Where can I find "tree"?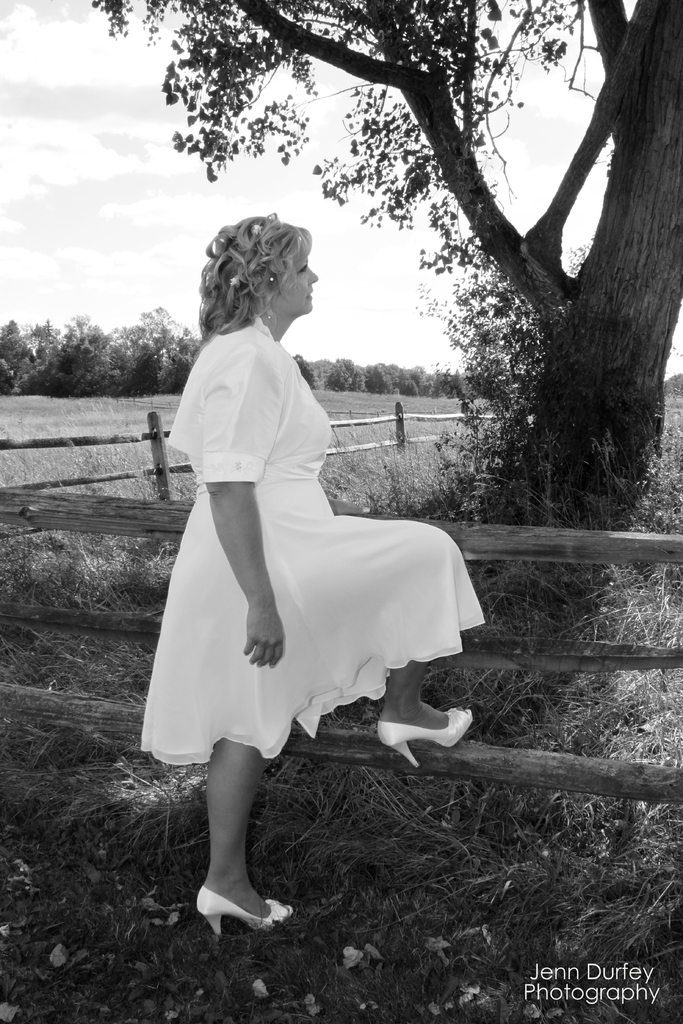
You can find it at bbox=(94, 0, 682, 517).
